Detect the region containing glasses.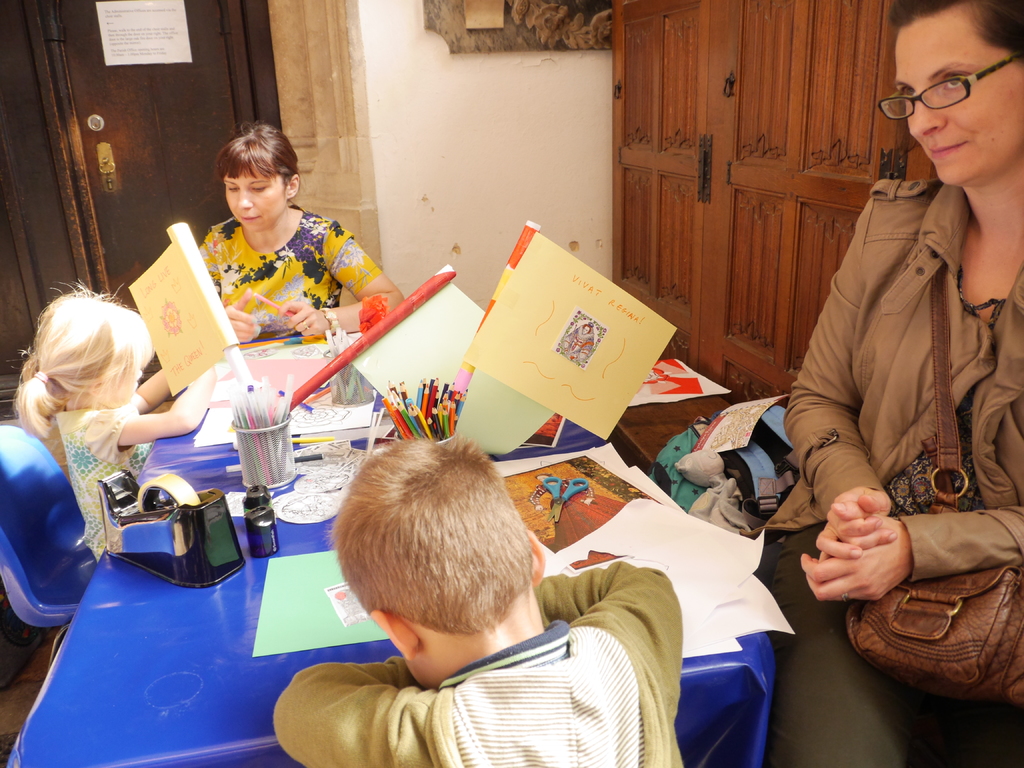
rect(884, 56, 1009, 109).
